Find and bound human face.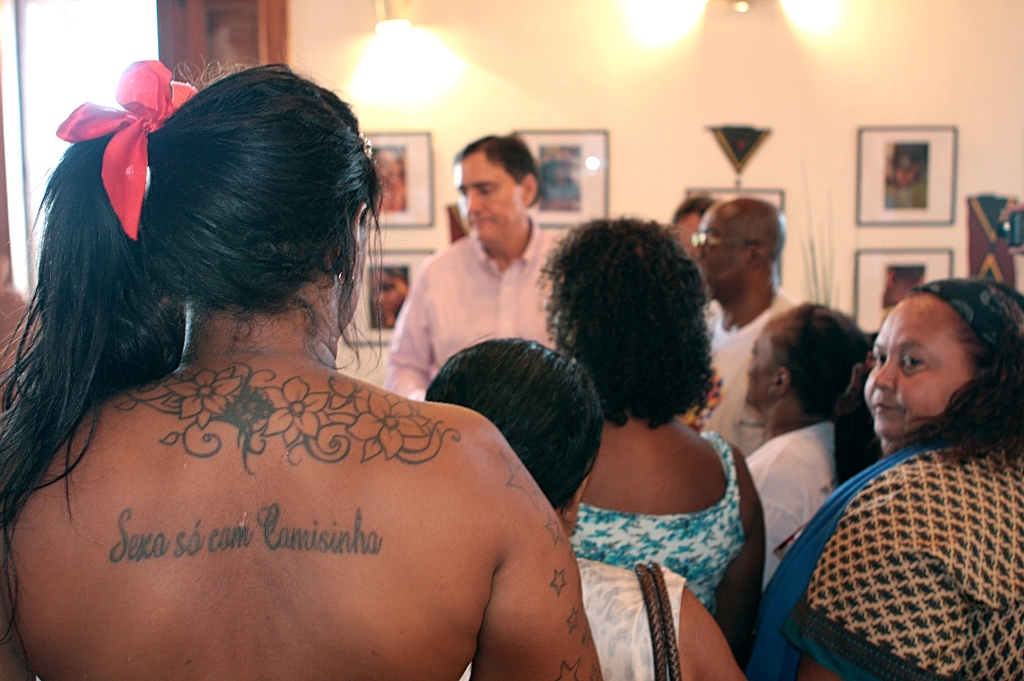
Bound: 693,193,741,297.
